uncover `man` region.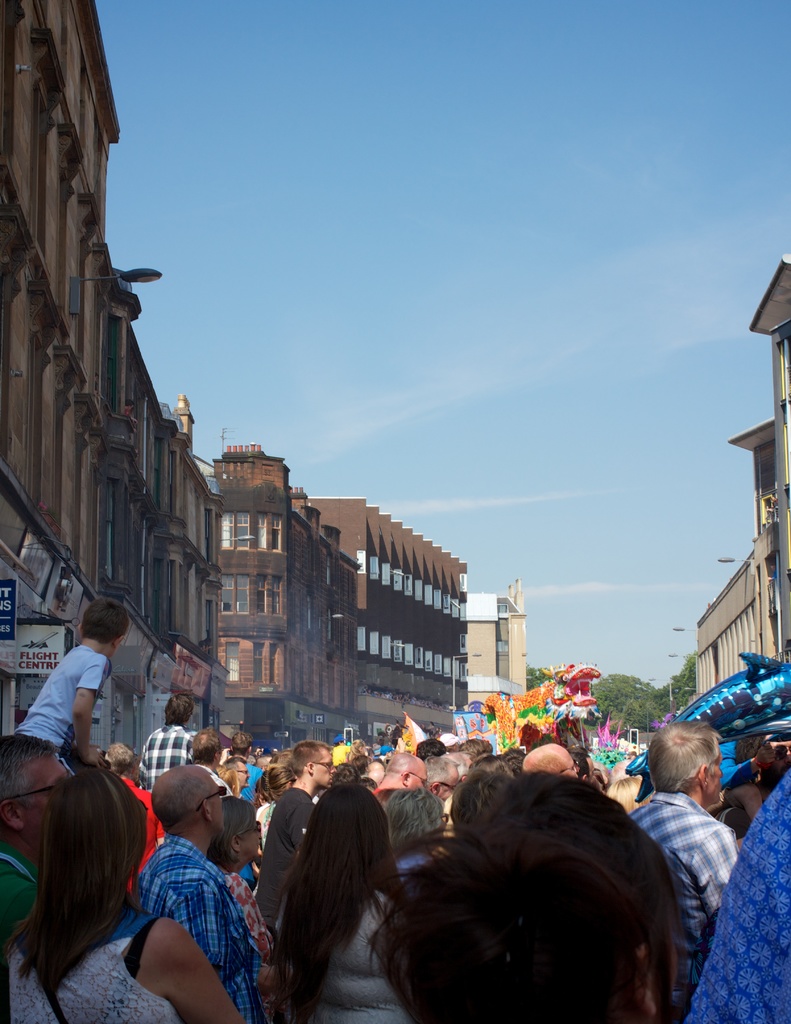
Uncovered: {"x1": 430, "y1": 755, "x2": 465, "y2": 802}.
